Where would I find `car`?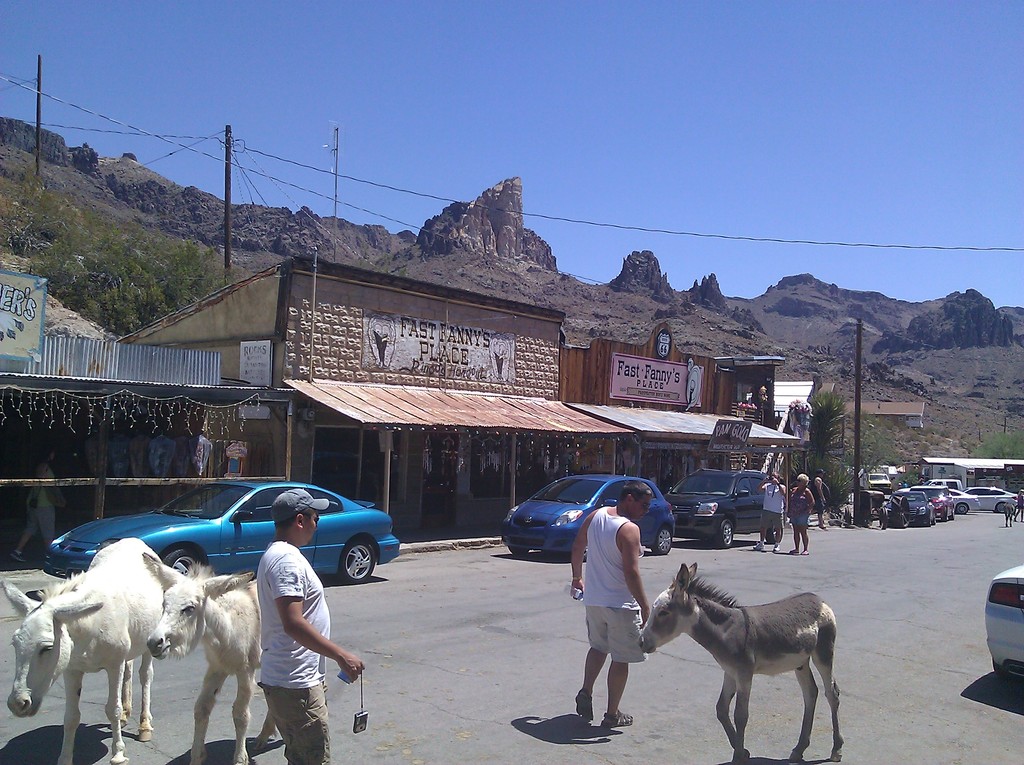
At [665, 463, 788, 549].
